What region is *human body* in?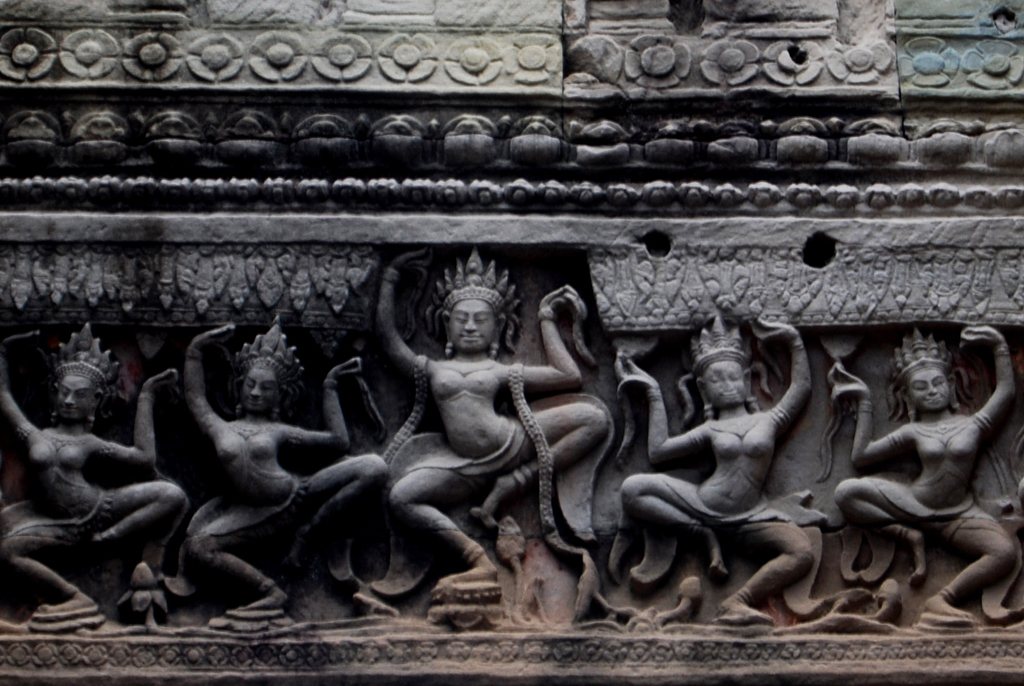
BBox(617, 319, 811, 610).
